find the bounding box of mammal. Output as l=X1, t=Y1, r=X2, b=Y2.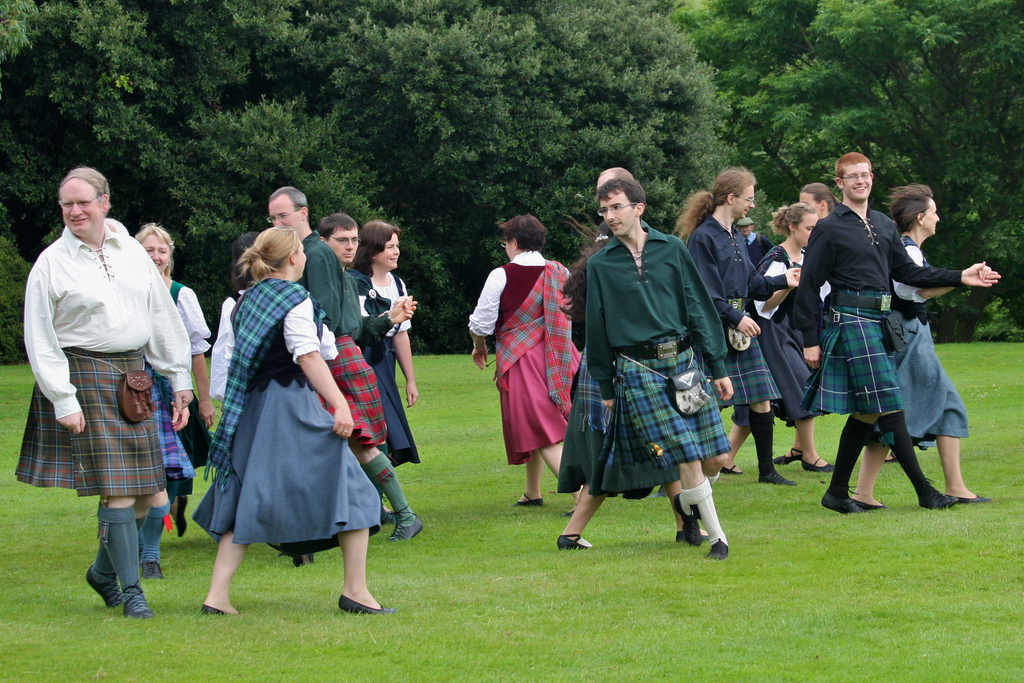
l=207, t=224, r=269, b=402.
